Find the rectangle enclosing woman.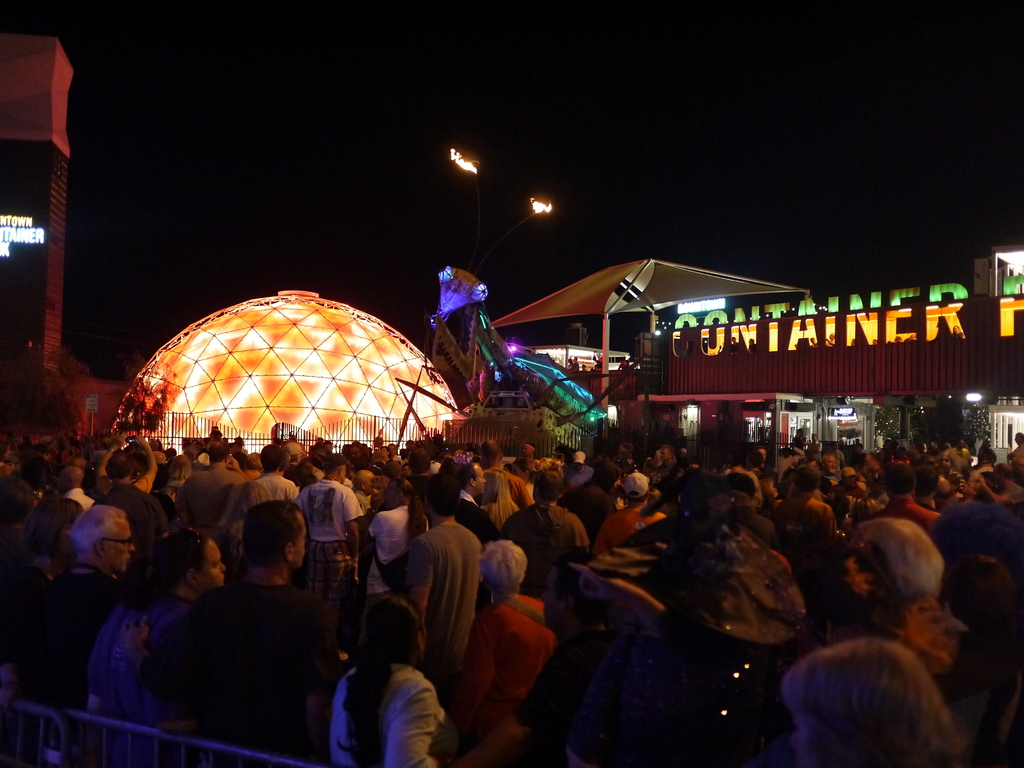
bbox(448, 539, 561, 757).
